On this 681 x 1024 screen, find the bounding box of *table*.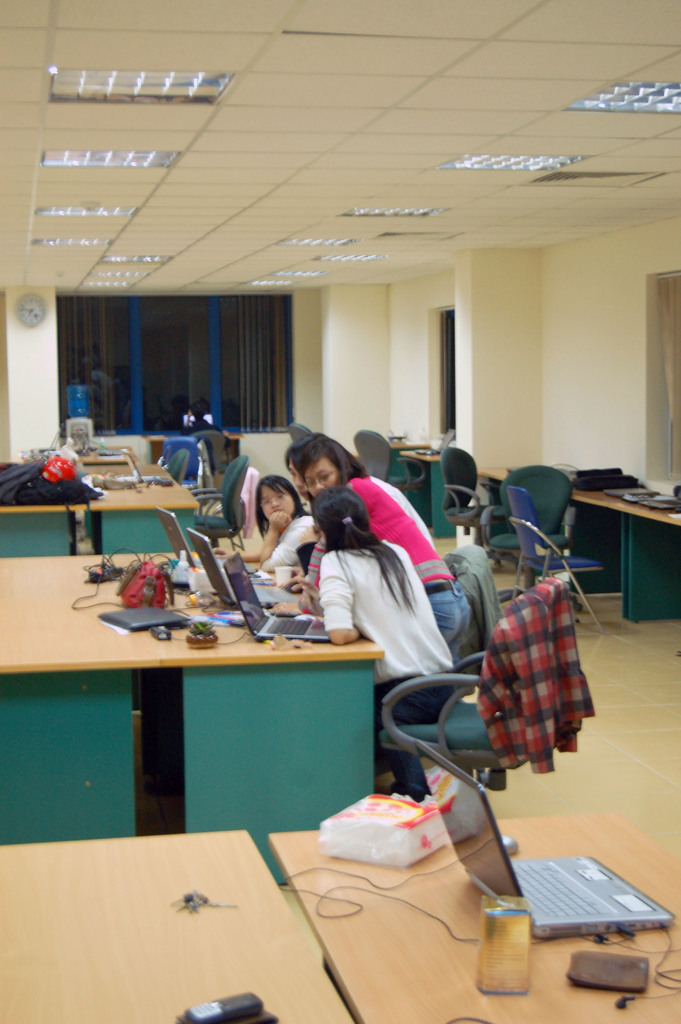
Bounding box: left=475, top=461, right=680, bottom=623.
